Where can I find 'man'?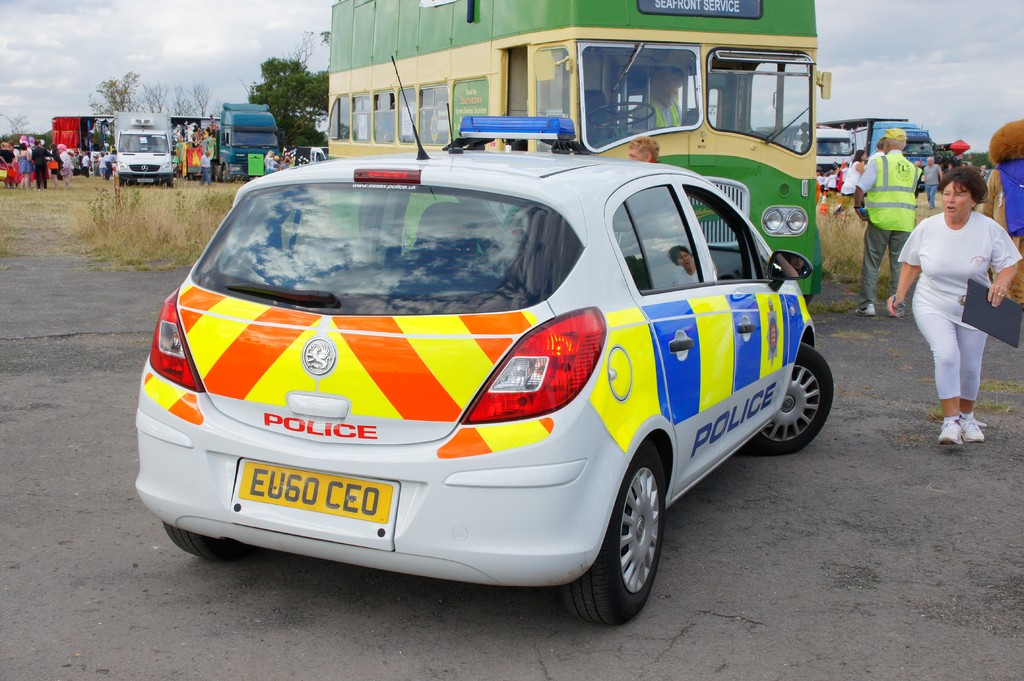
You can find it at <box>31,140,52,190</box>.
